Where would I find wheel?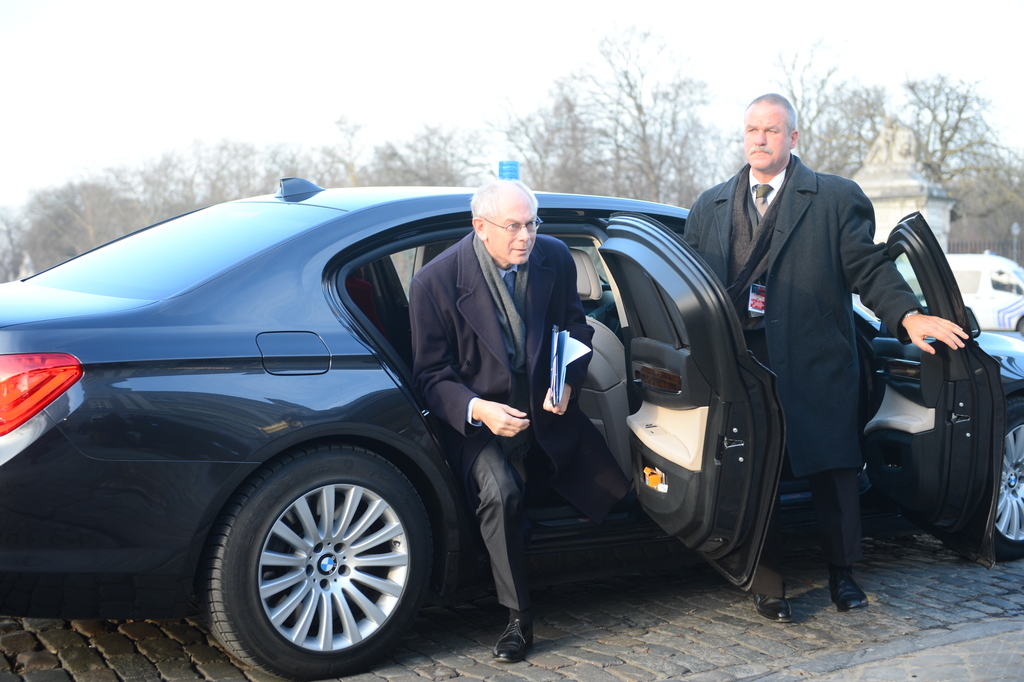
At <box>201,446,447,672</box>.
